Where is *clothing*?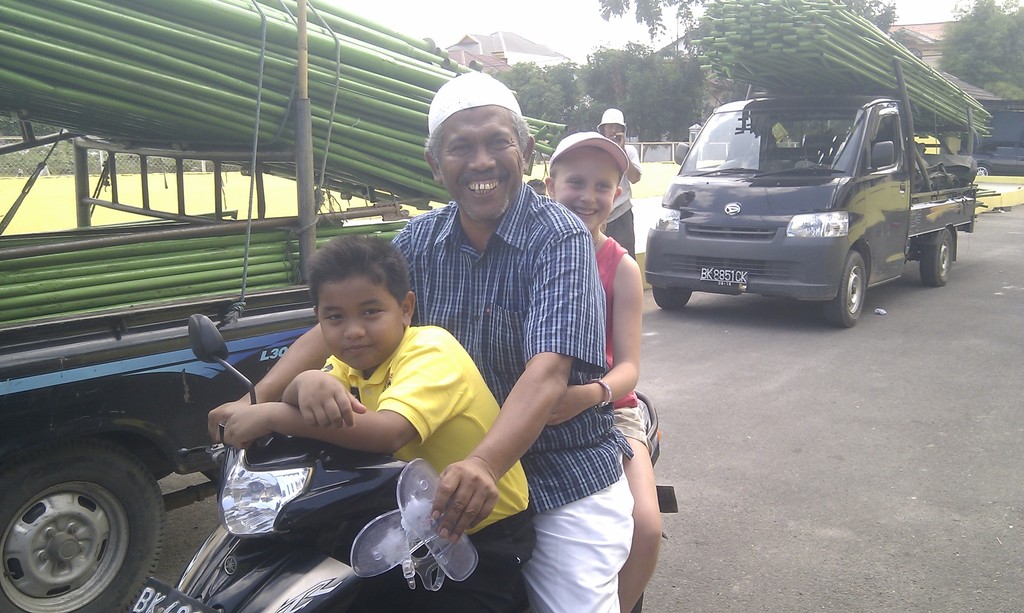
[left=564, top=216, right=651, bottom=445].
